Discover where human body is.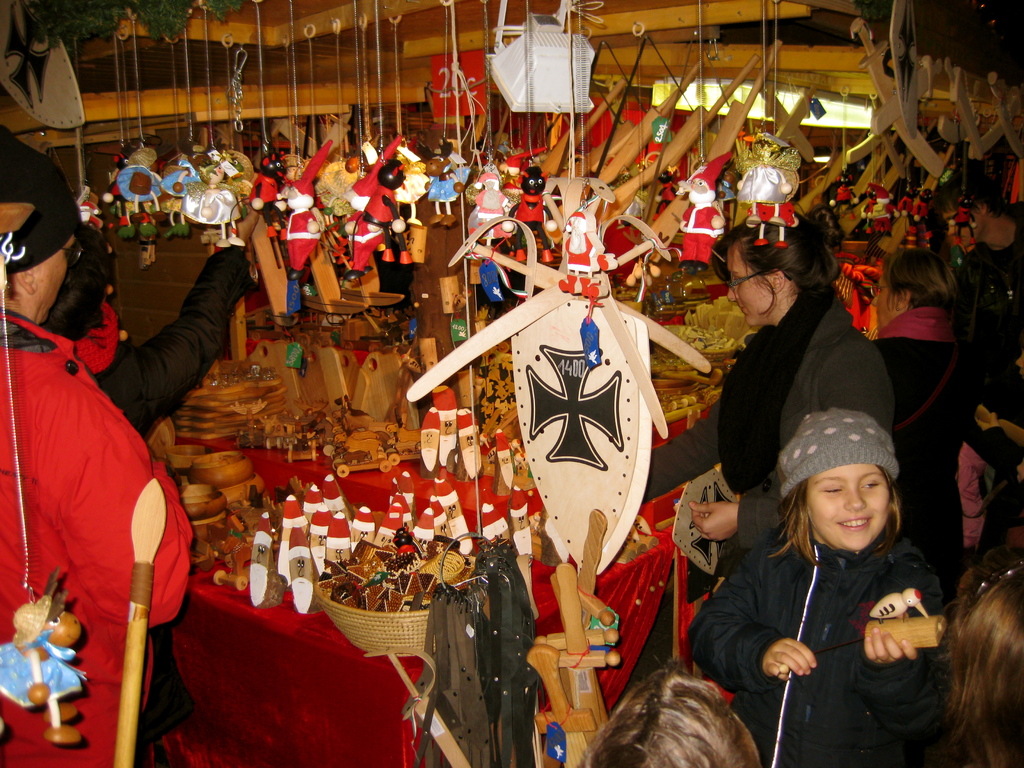
Discovered at x1=685, y1=533, x2=959, y2=767.
